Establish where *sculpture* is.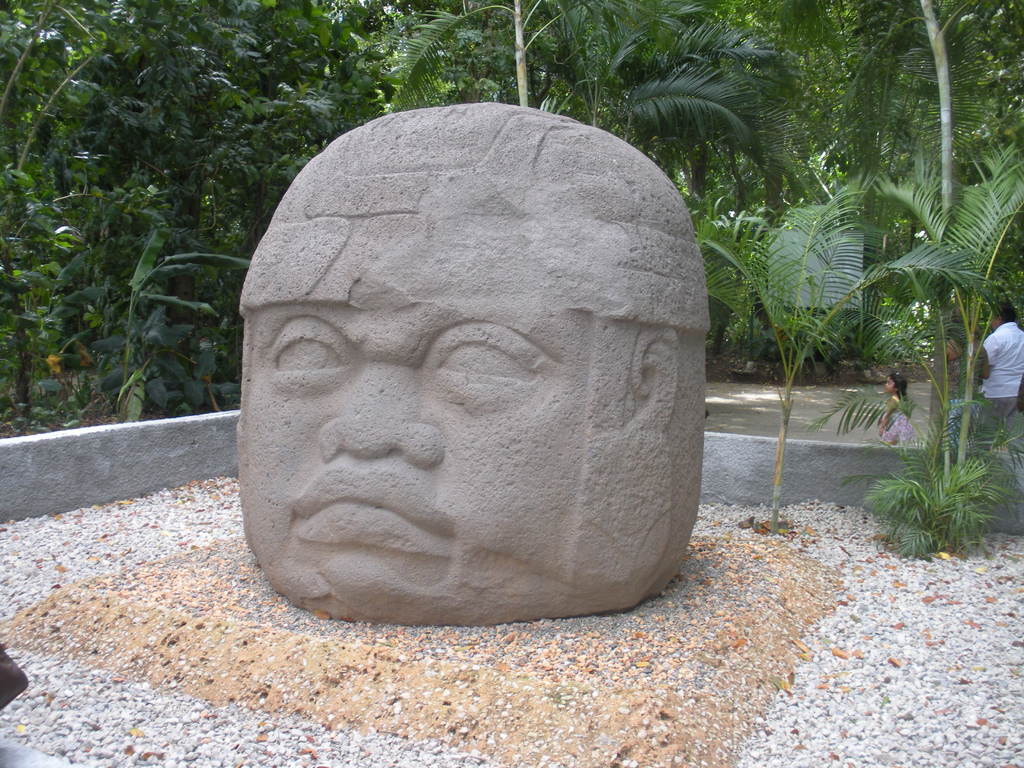
Established at box=[220, 94, 724, 620].
